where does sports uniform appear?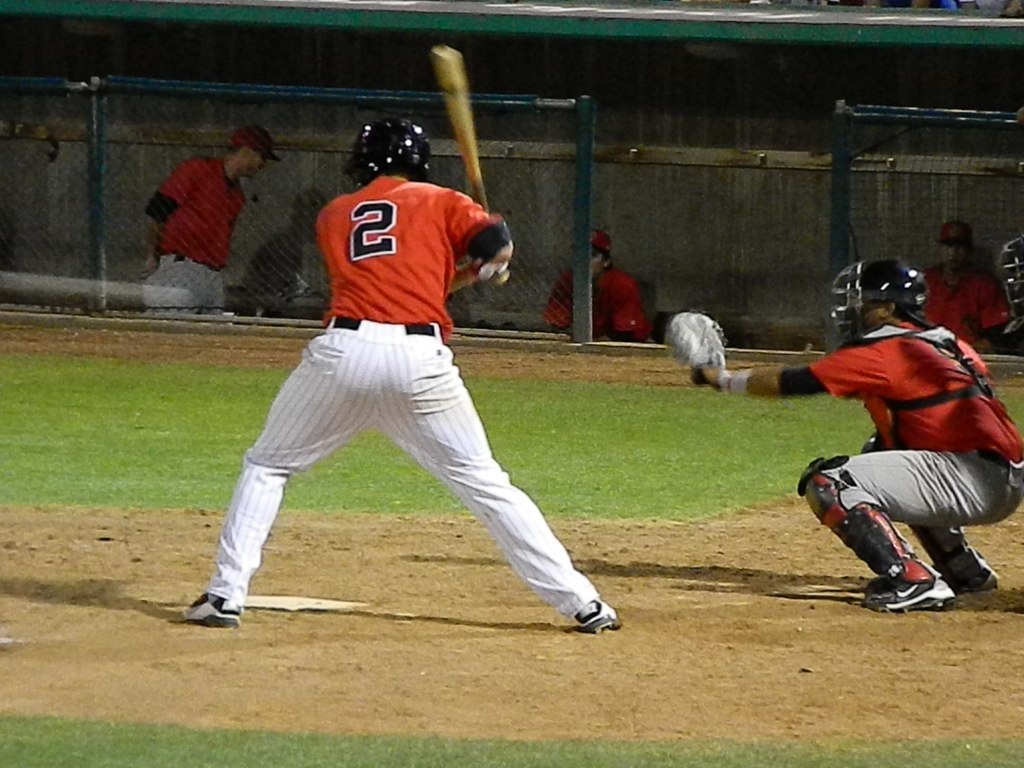
Appears at region(669, 244, 1023, 617).
